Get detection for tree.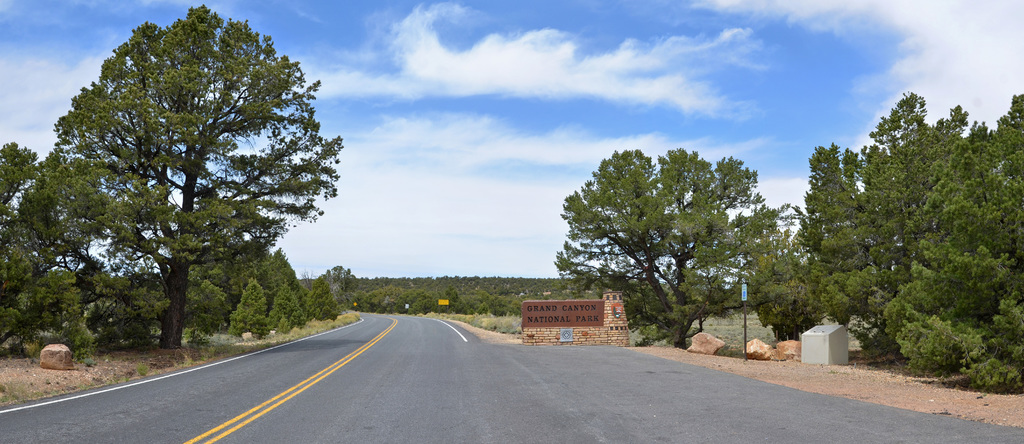
Detection: box=[366, 287, 400, 315].
